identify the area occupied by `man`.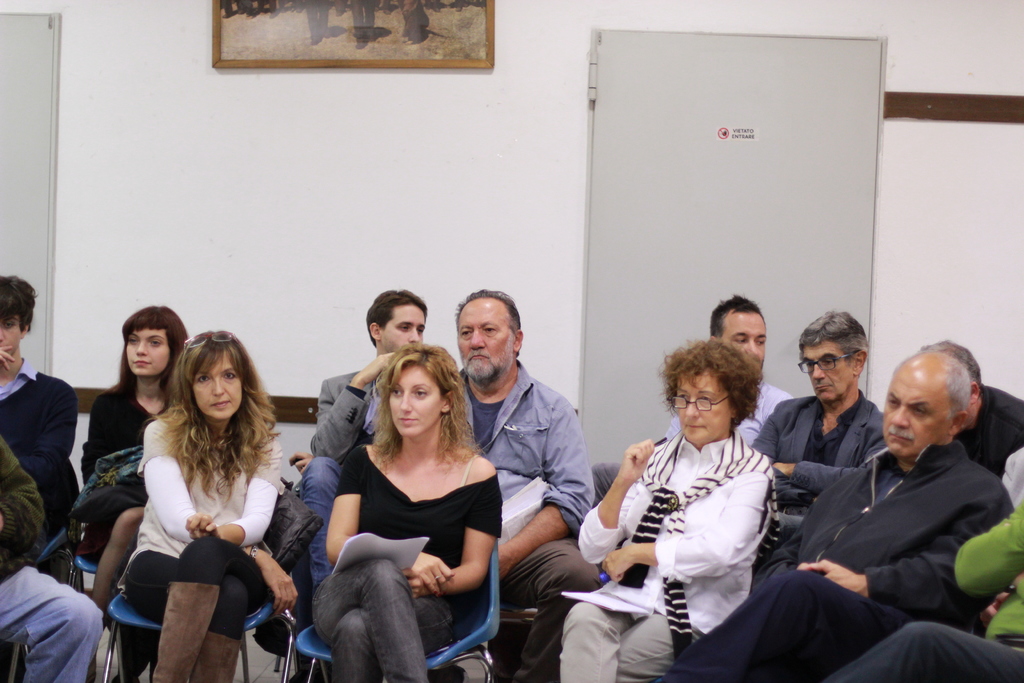
Area: bbox=[289, 287, 430, 591].
